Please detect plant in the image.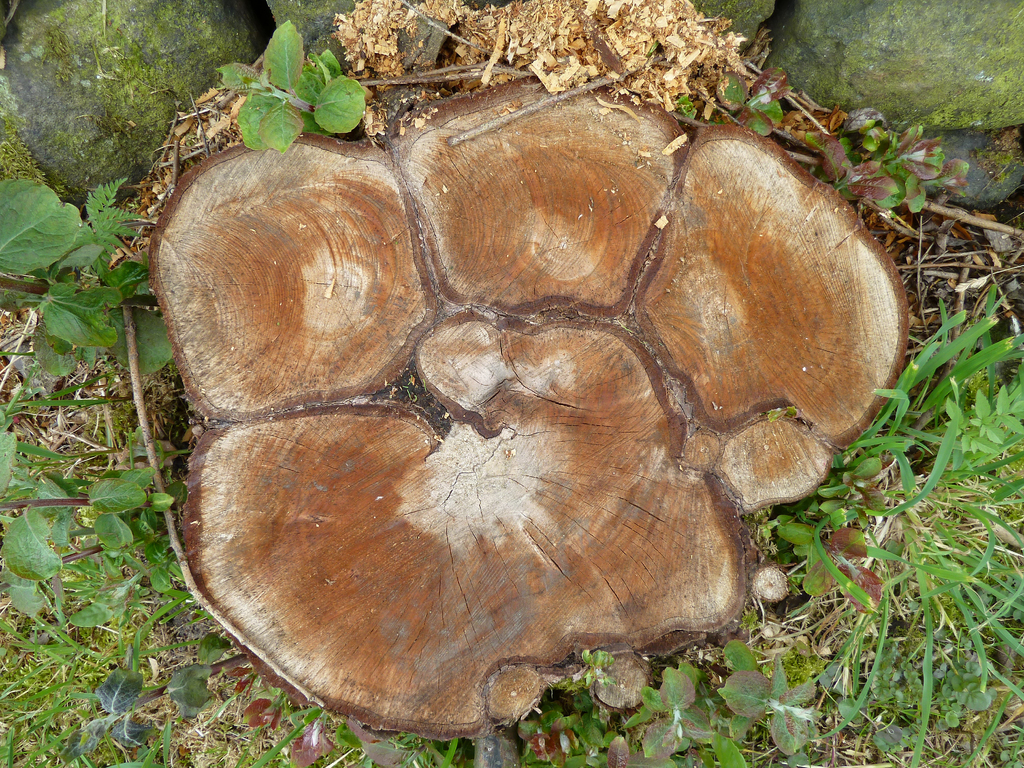
crop(182, 40, 420, 160).
